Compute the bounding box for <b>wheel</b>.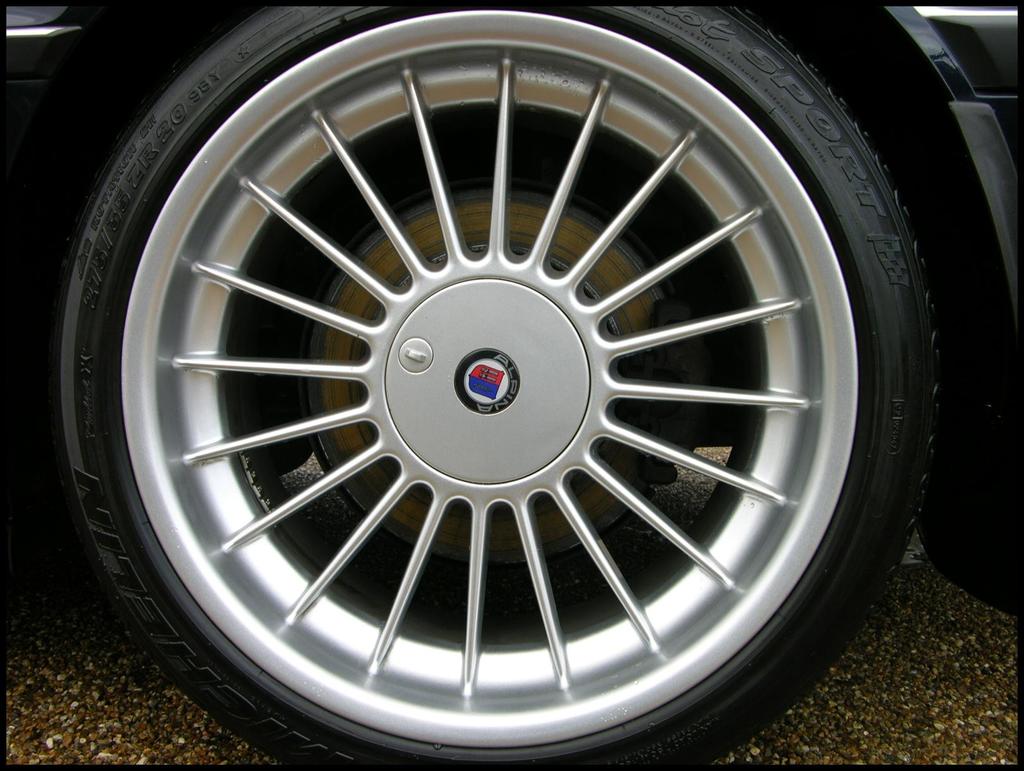
(x1=52, y1=3, x2=939, y2=770).
